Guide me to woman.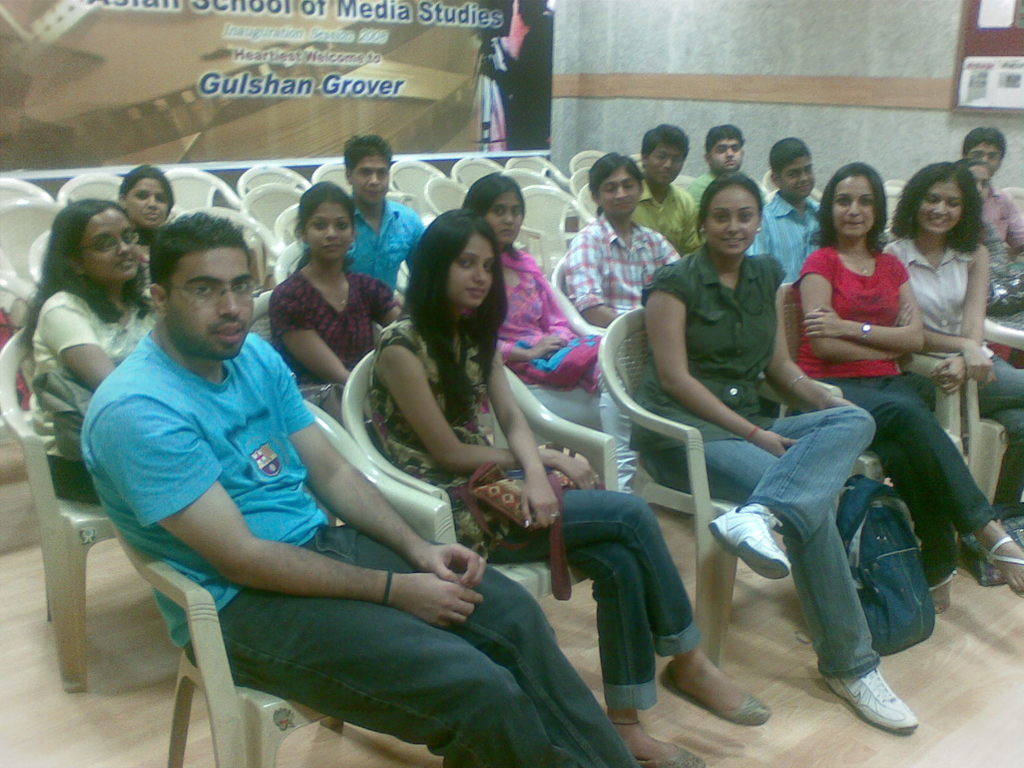
Guidance: (118, 162, 177, 291).
